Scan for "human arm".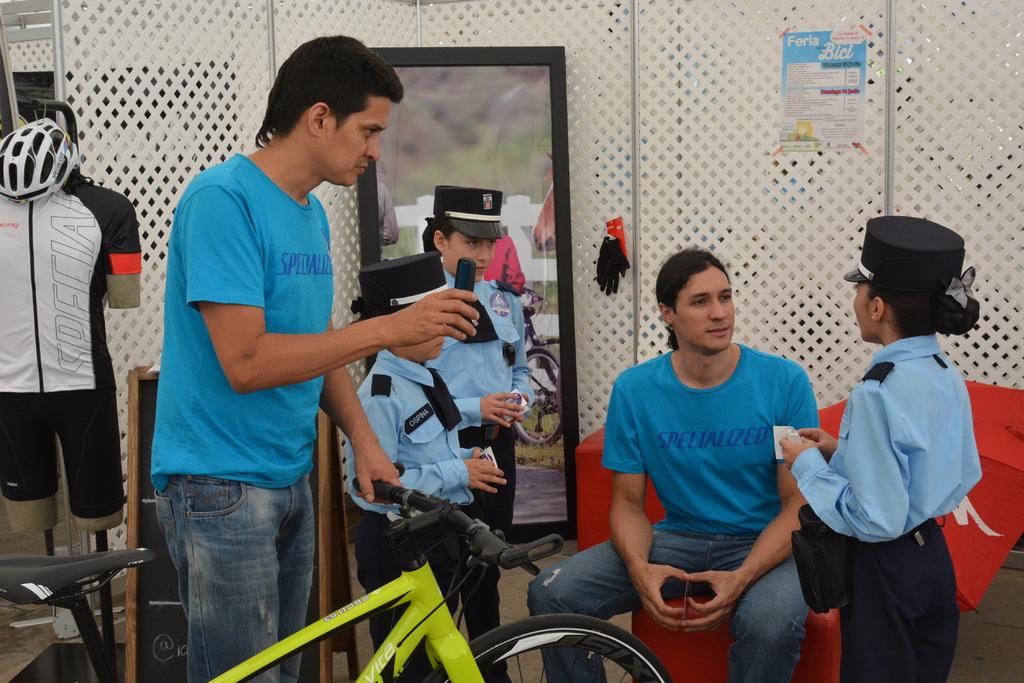
Scan result: <bbox>477, 293, 535, 435</bbox>.
